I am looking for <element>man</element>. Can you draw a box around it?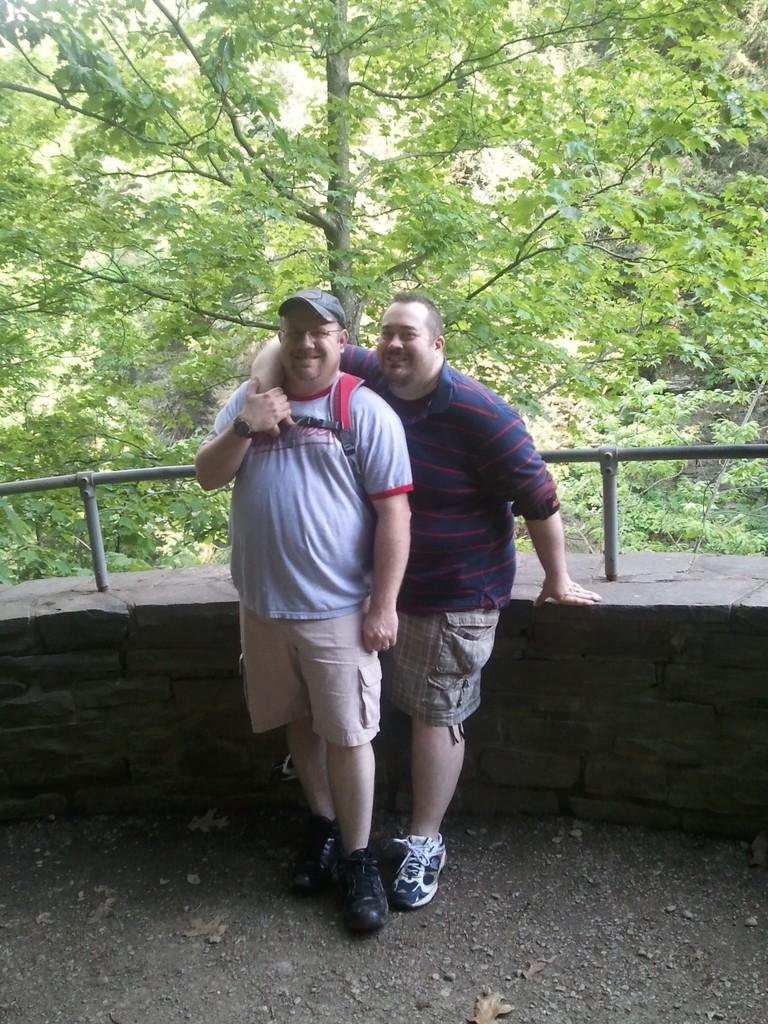
Sure, the bounding box is region(250, 290, 599, 906).
